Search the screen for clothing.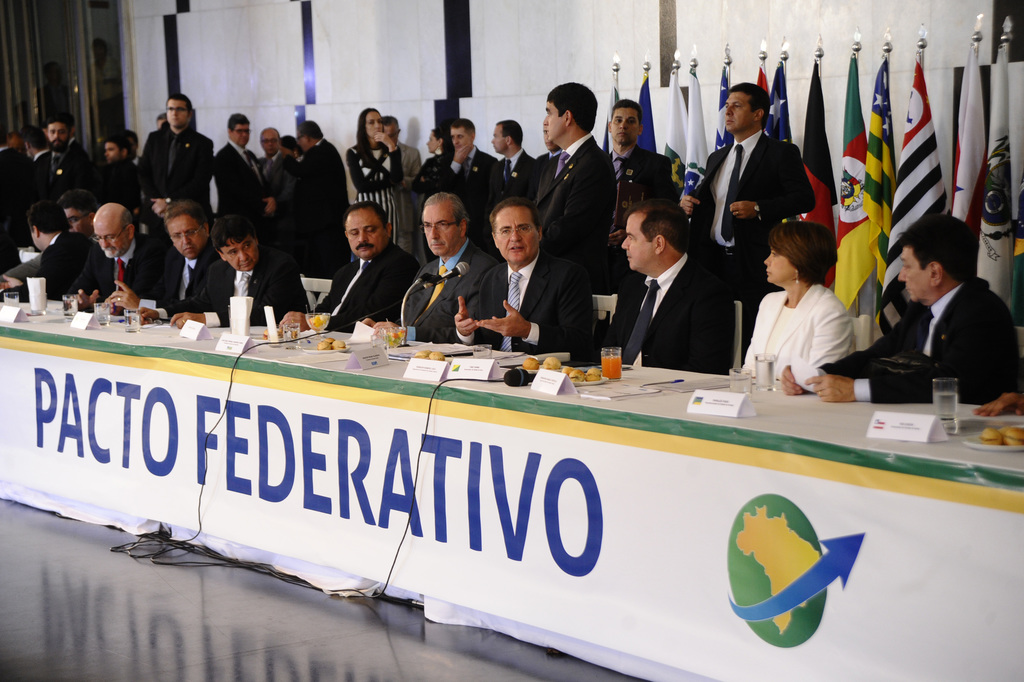
Found at x1=200, y1=240, x2=309, y2=328.
